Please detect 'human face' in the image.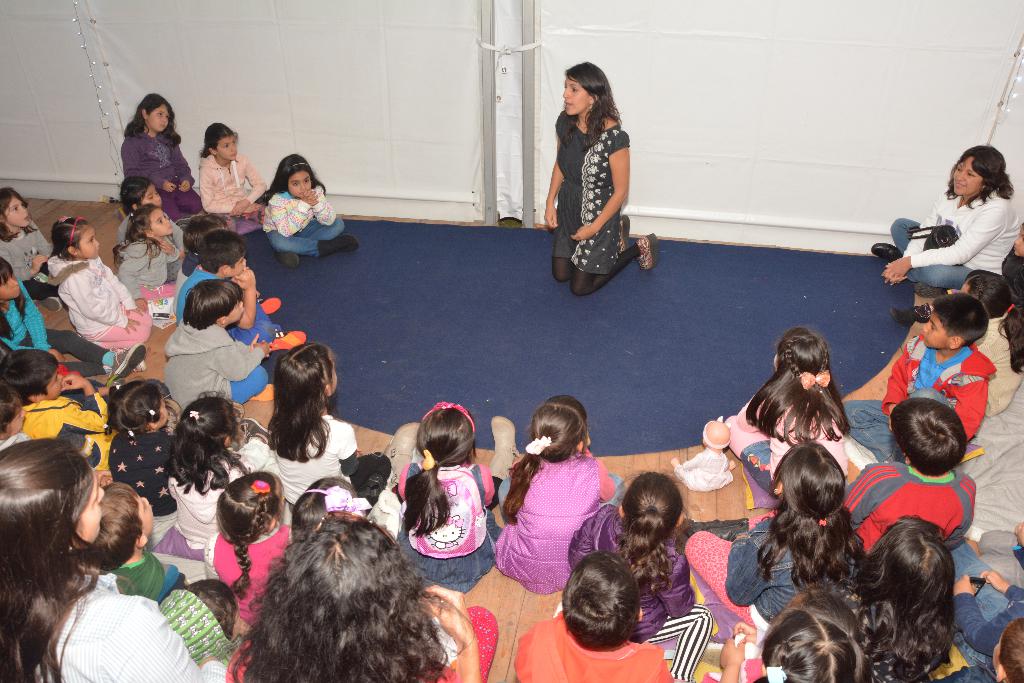
box(219, 135, 236, 161).
